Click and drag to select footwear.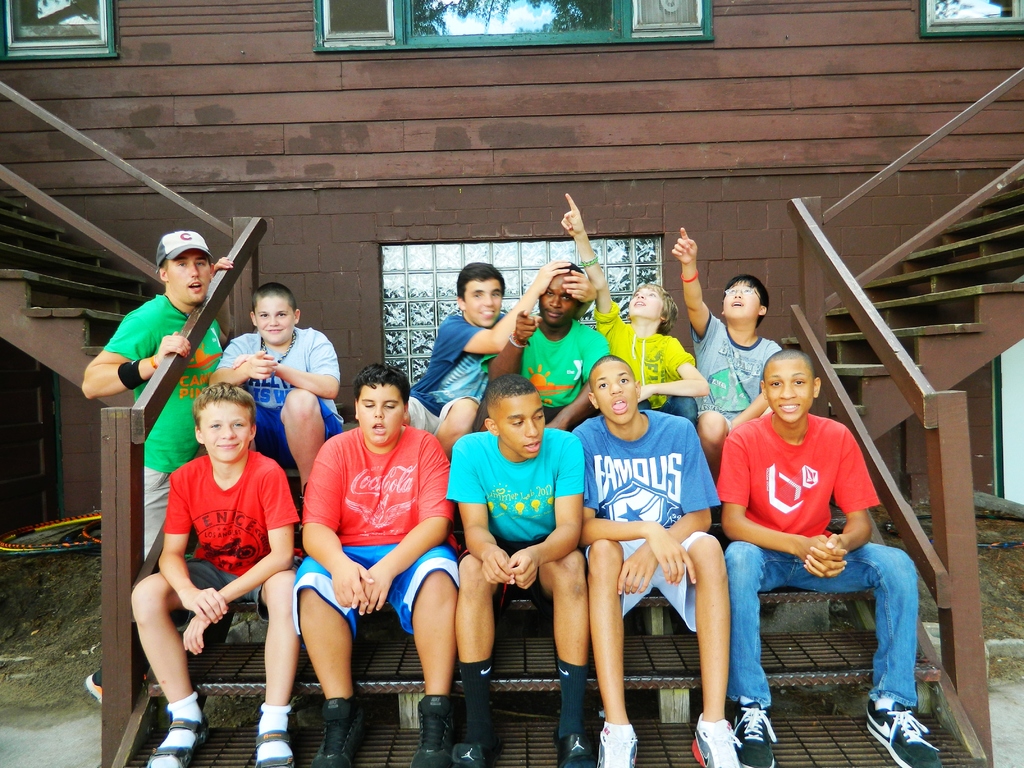
Selection: 723,698,780,767.
